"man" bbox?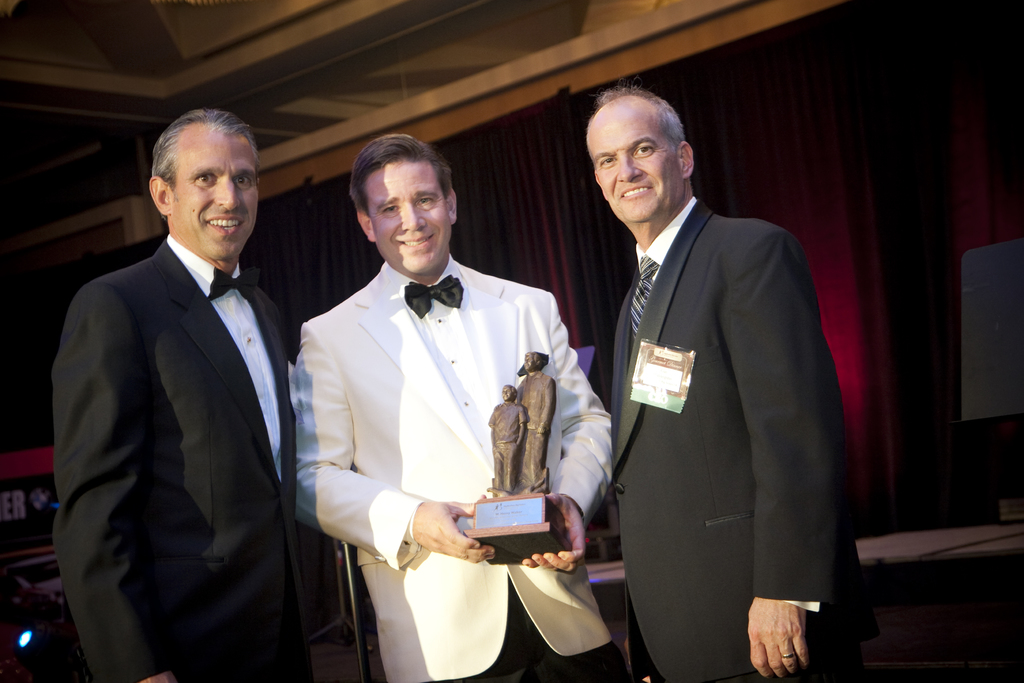
region(50, 82, 311, 664)
